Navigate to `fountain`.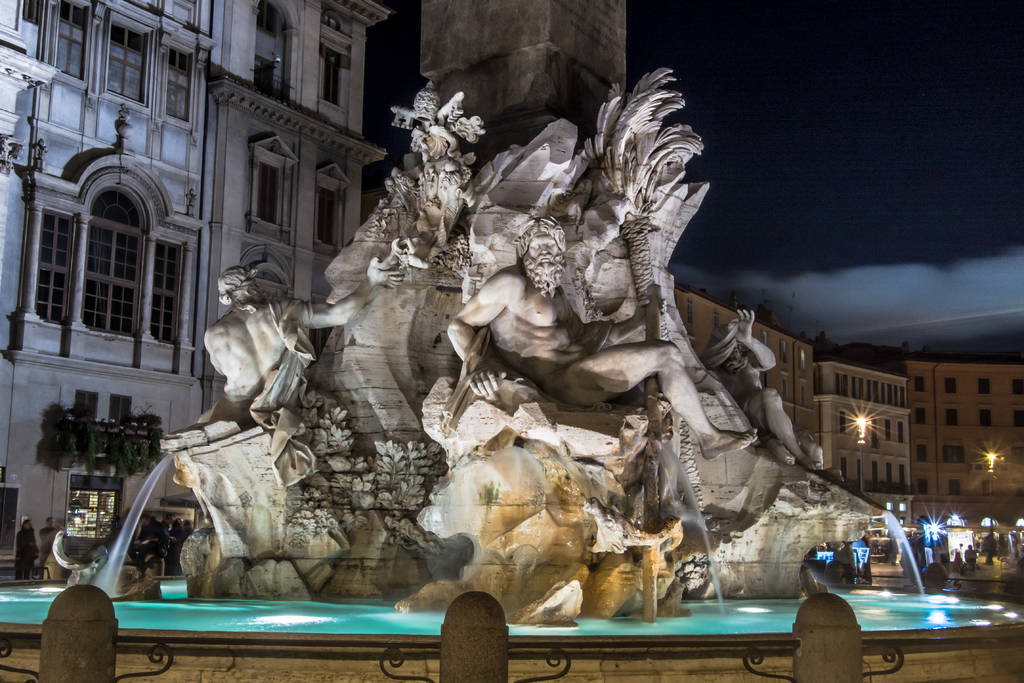
Navigation target: BBox(1, 15, 957, 682).
